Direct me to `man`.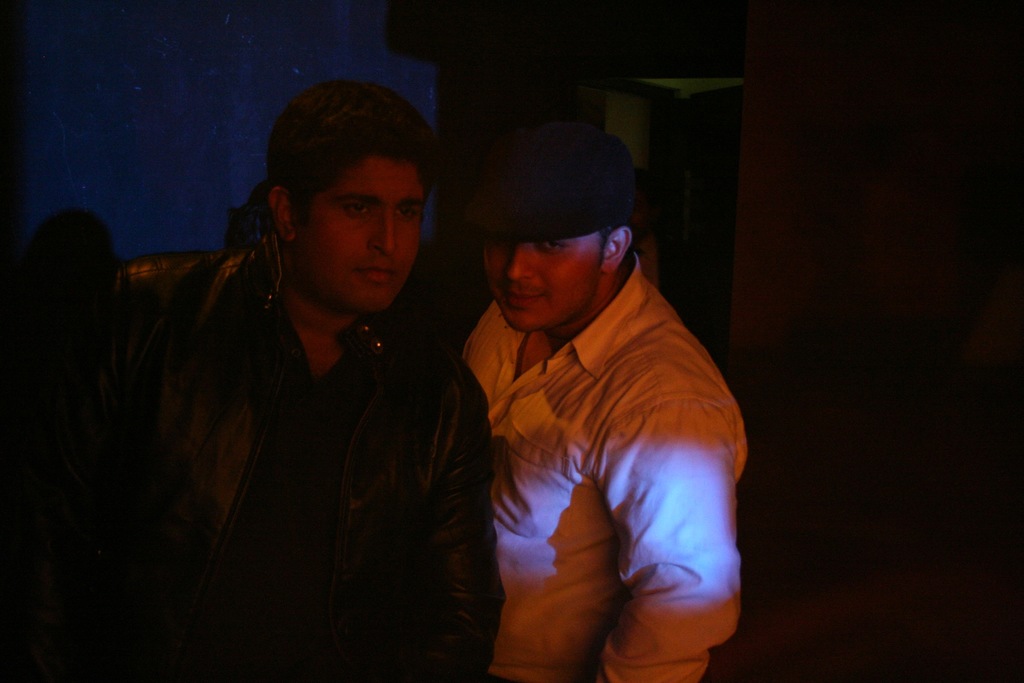
Direction: 418/106/751/671.
